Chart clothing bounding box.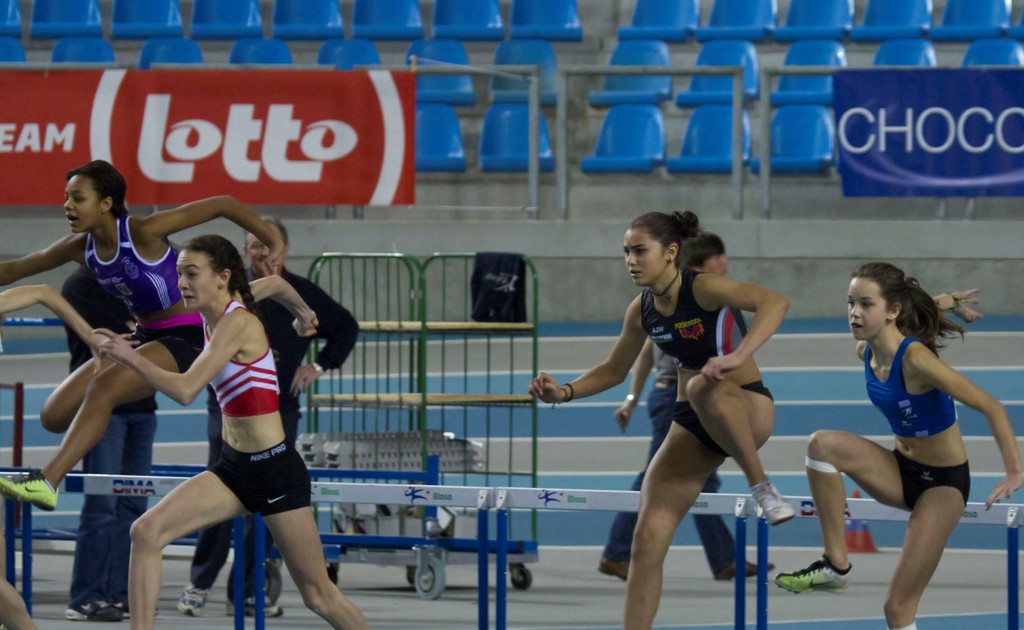
Charted: l=194, t=263, r=362, b=582.
